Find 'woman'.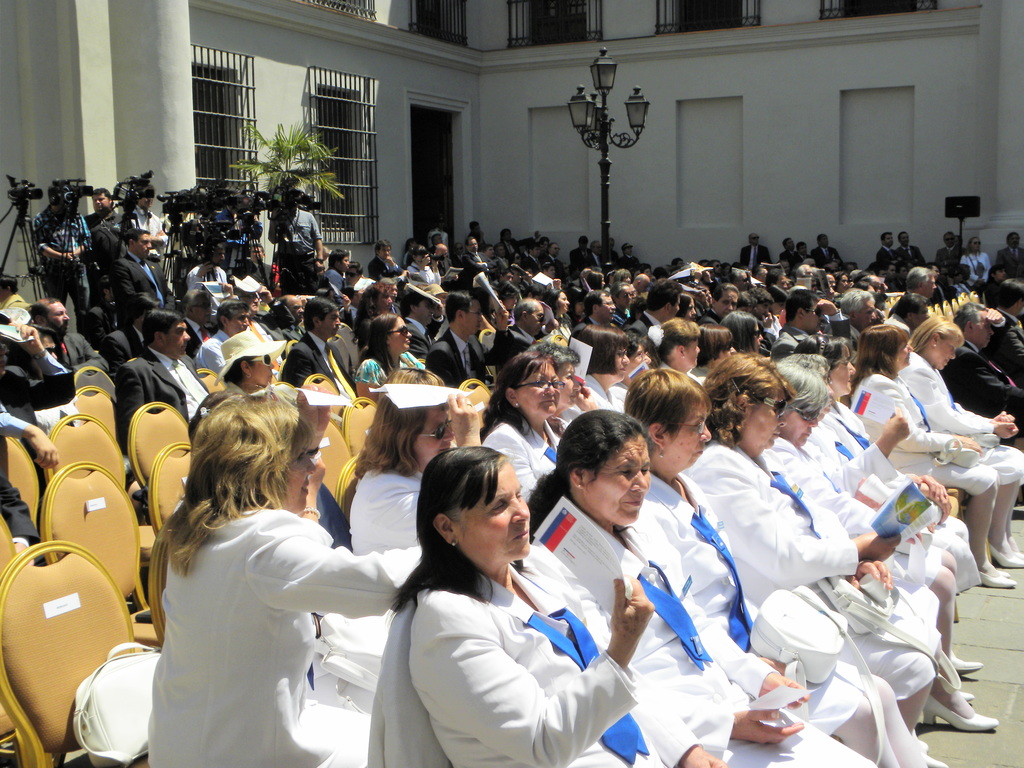
(479,351,568,504).
